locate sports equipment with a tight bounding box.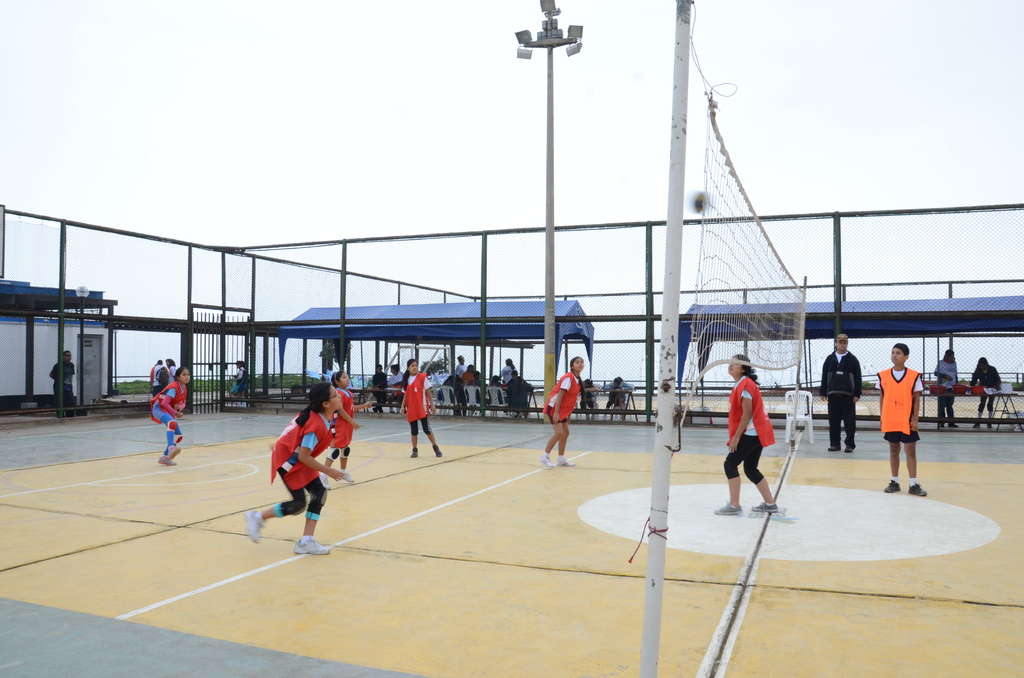
(left=627, top=3, right=804, bottom=563).
